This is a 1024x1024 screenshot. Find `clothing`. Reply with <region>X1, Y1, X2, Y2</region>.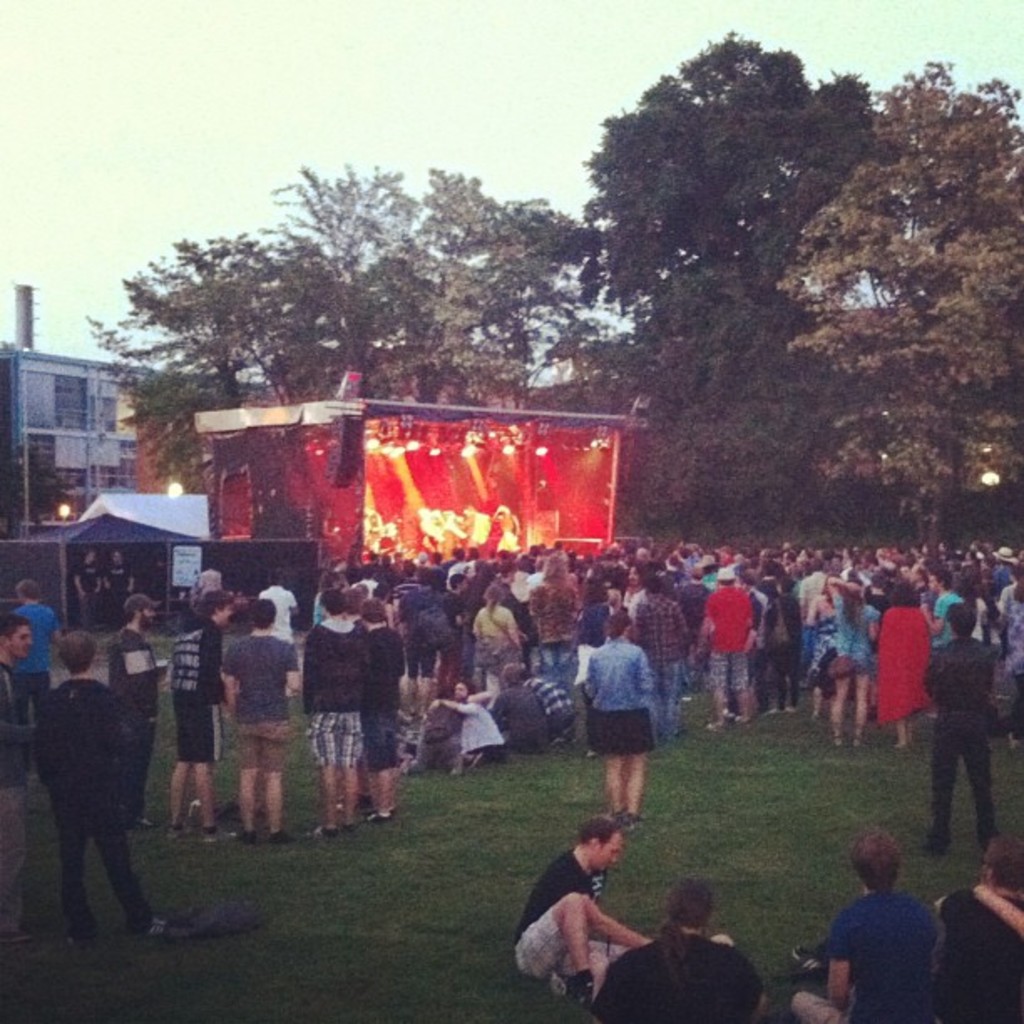
<region>512, 852, 607, 939</region>.
